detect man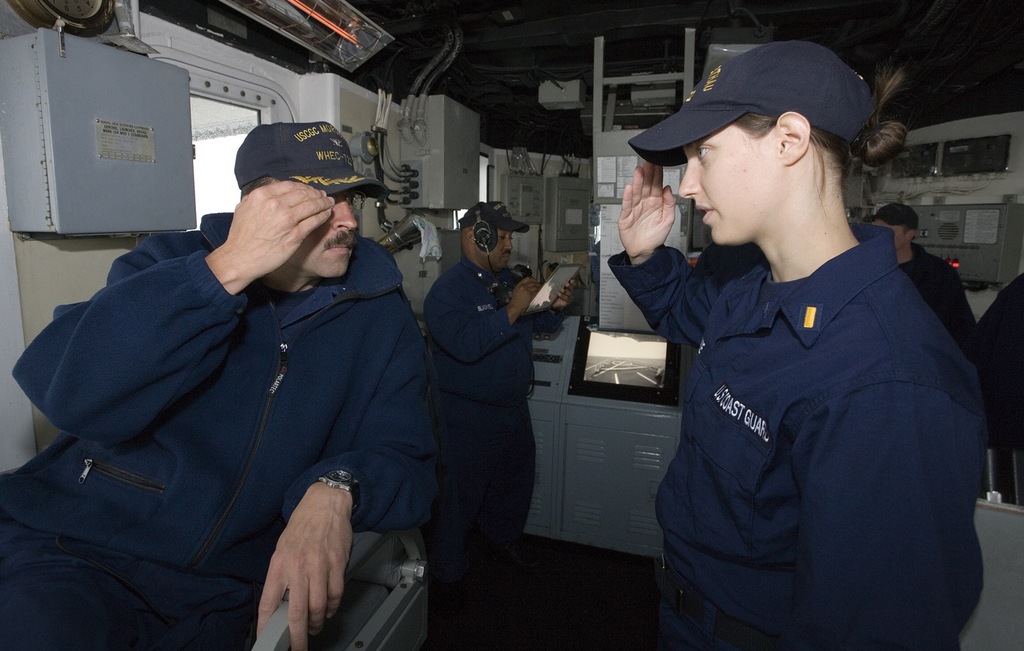
bbox(0, 121, 431, 650)
